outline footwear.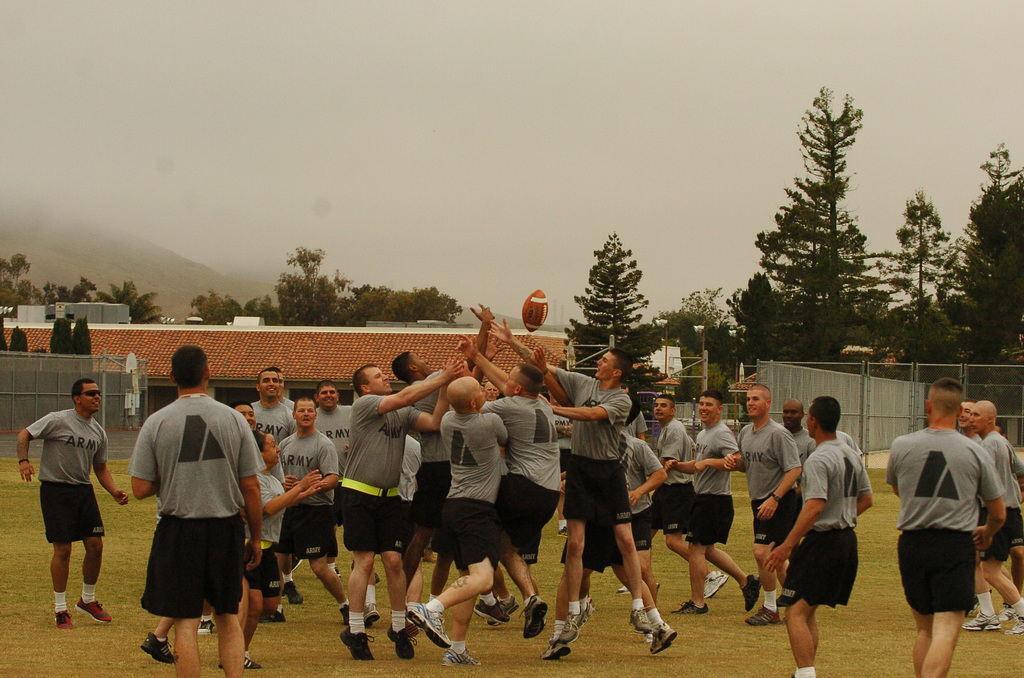
Outline: [x1=648, y1=617, x2=676, y2=658].
